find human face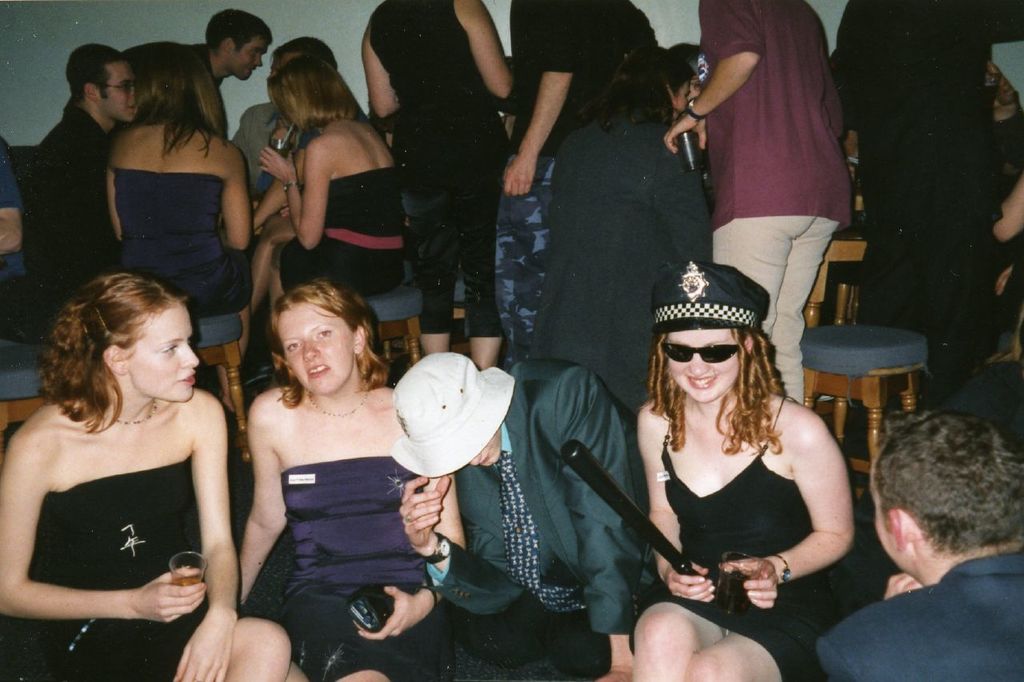
l=279, t=305, r=349, b=397
